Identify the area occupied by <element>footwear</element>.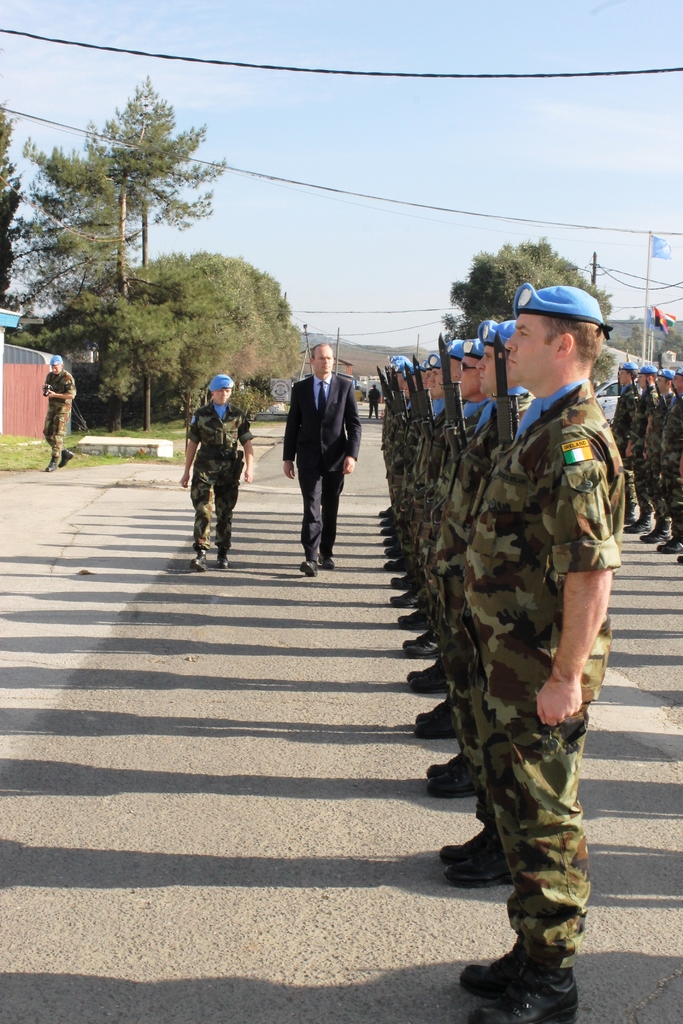
Area: <bbox>41, 456, 55, 474</bbox>.
